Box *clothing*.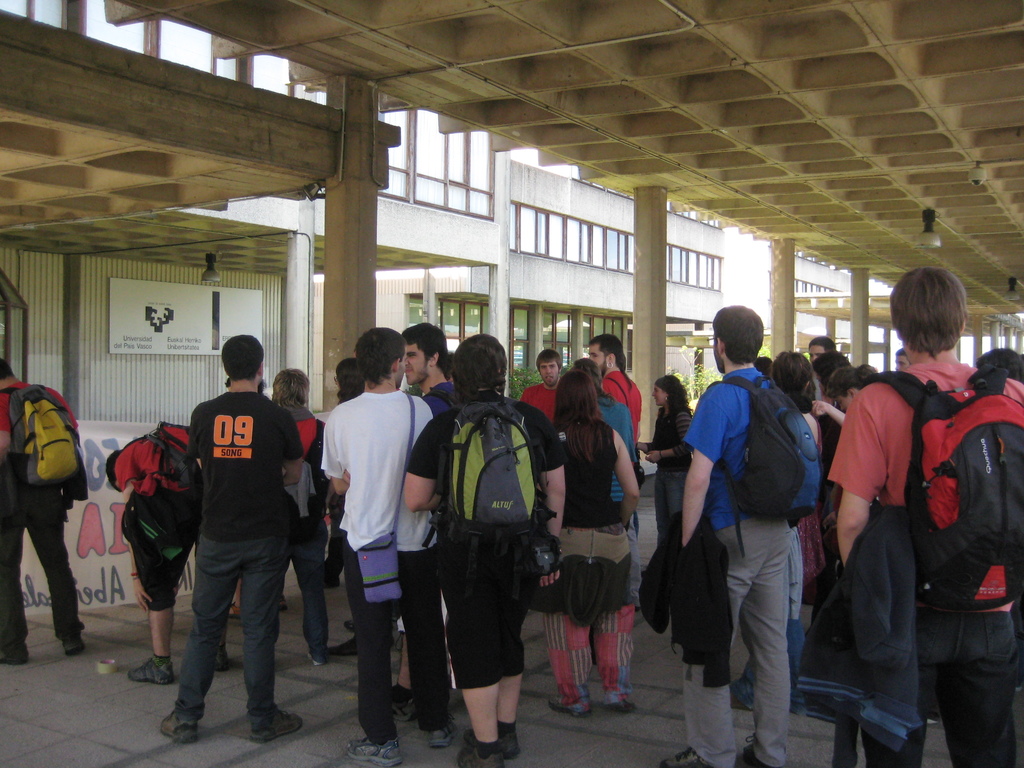
<region>287, 538, 333, 664</region>.
